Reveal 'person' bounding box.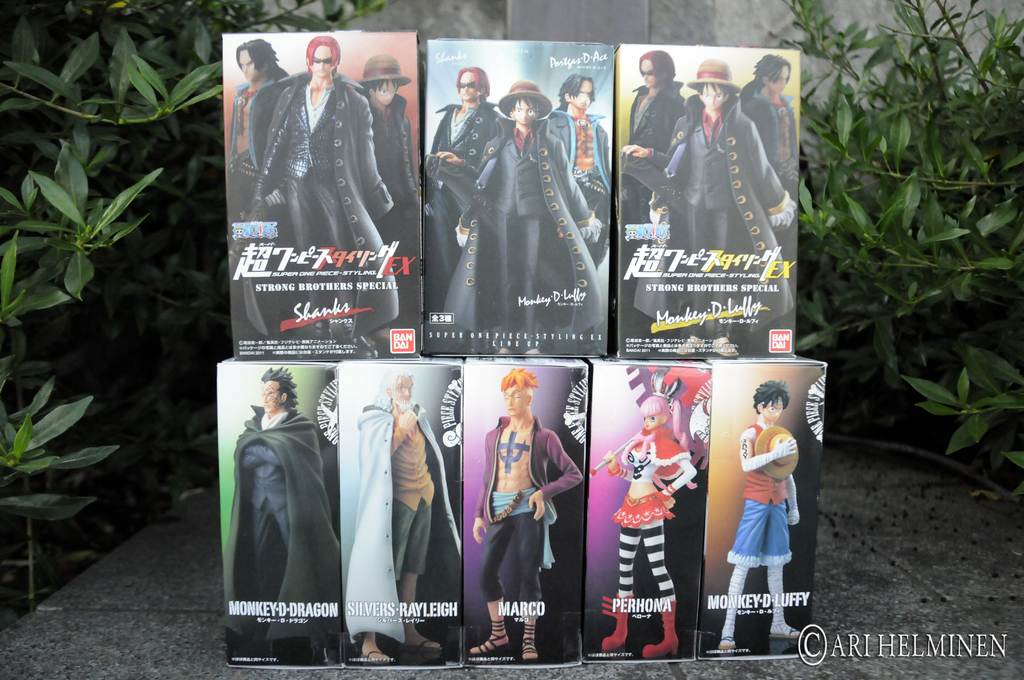
Revealed: pyautogui.locateOnScreen(623, 51, 685, 278).
